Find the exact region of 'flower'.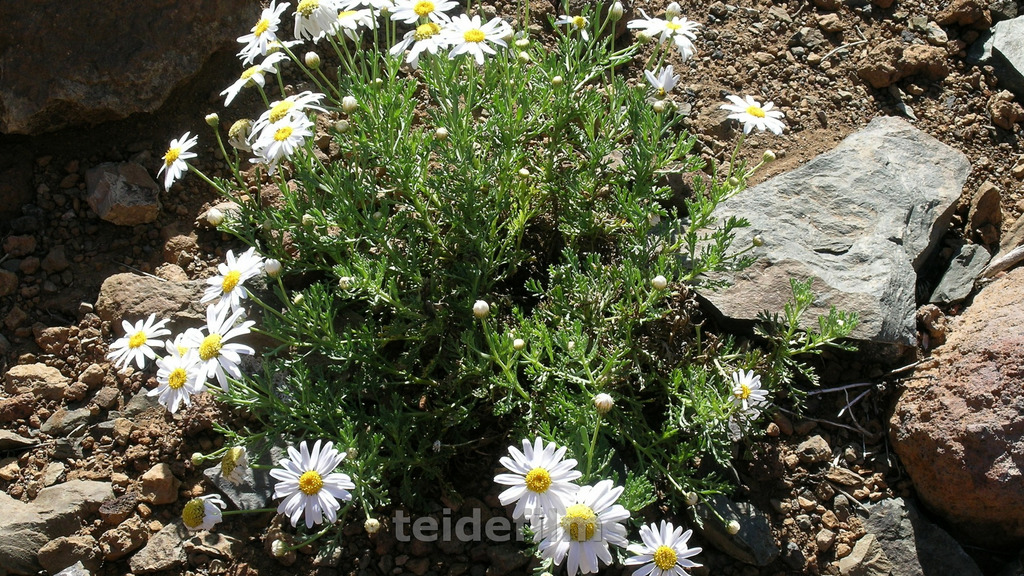
Exact region: detection(643, 65, 680, 106).
